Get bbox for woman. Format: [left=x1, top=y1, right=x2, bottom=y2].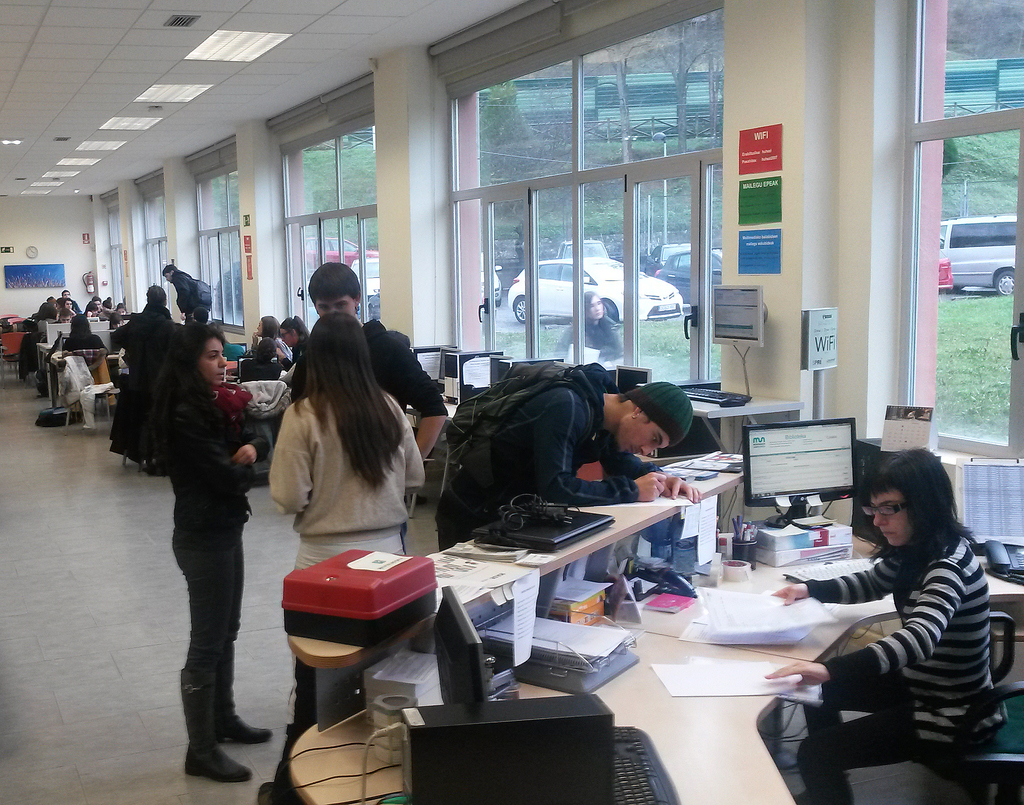
[left=101, top=282, right=182, bottom=475].
